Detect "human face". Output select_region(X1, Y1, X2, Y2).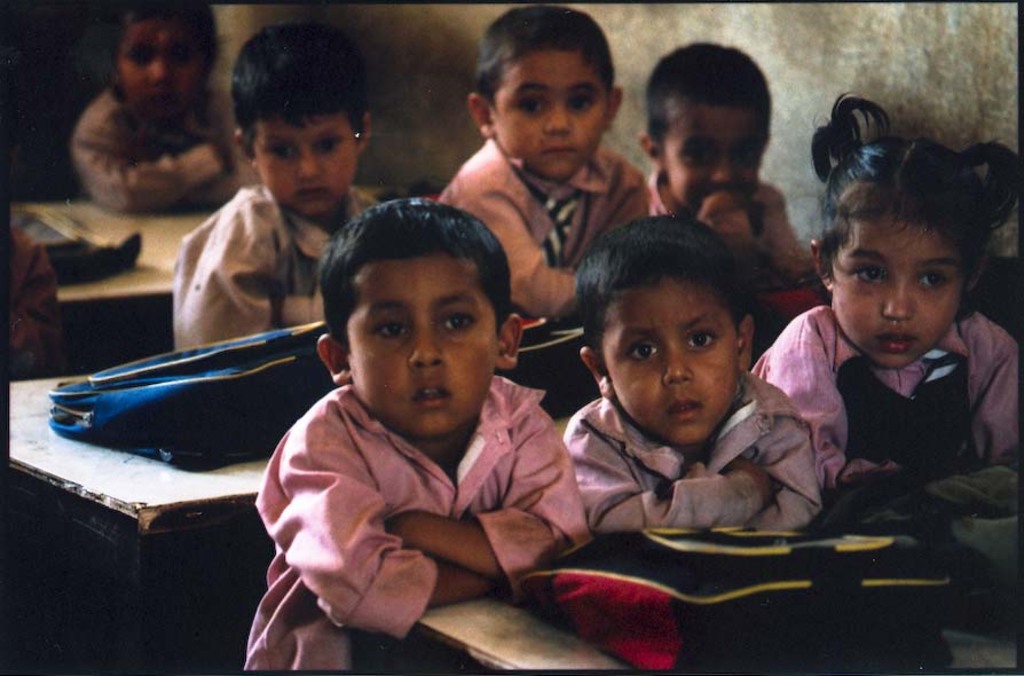
select_region(118, 15, 204, 124).
